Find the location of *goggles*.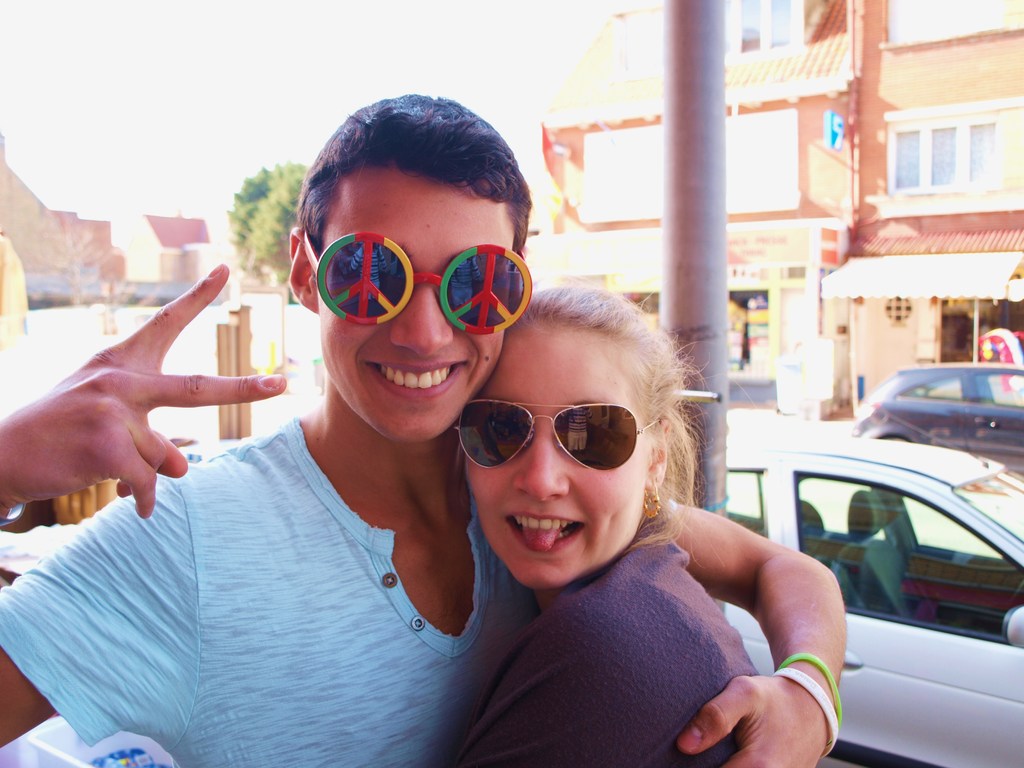
Location: 296/229/527/335.
